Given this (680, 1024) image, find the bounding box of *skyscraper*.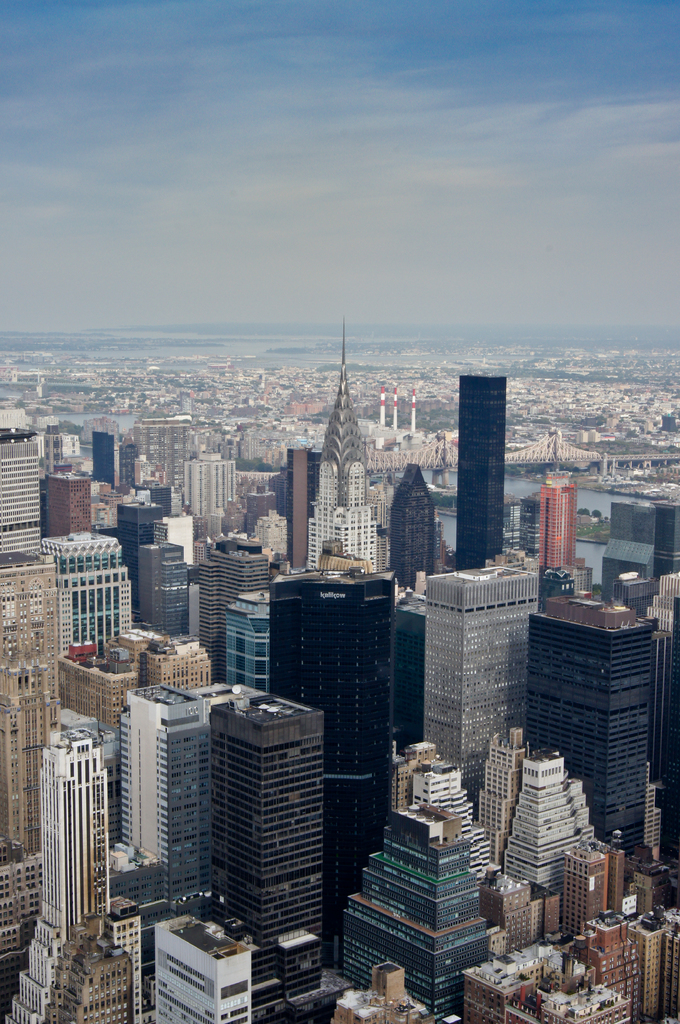
533 470 578 554.
